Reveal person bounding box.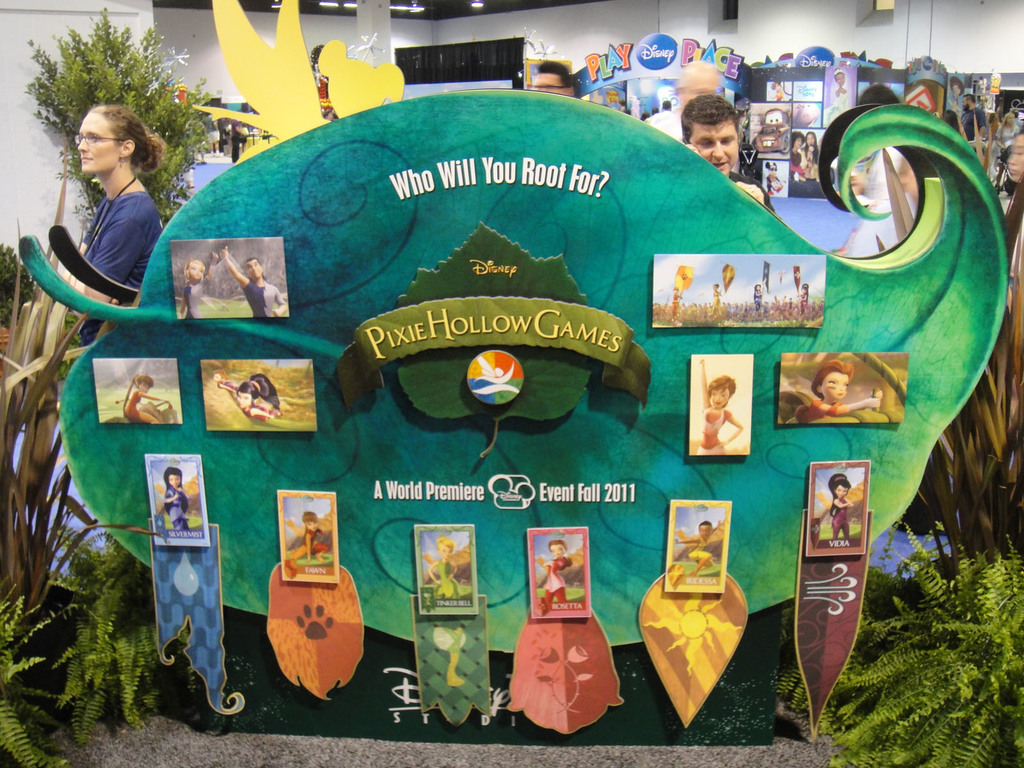
Revealed: (838, 143, 920, 258).
